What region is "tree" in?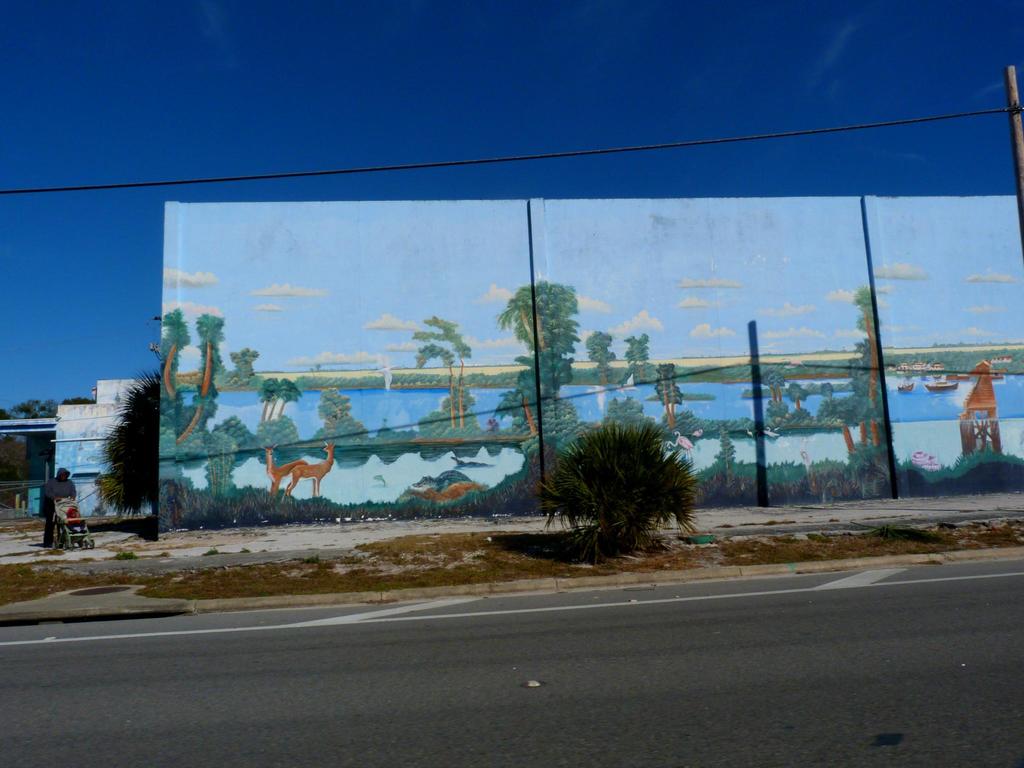
rect(419, 319, 469, 426).
